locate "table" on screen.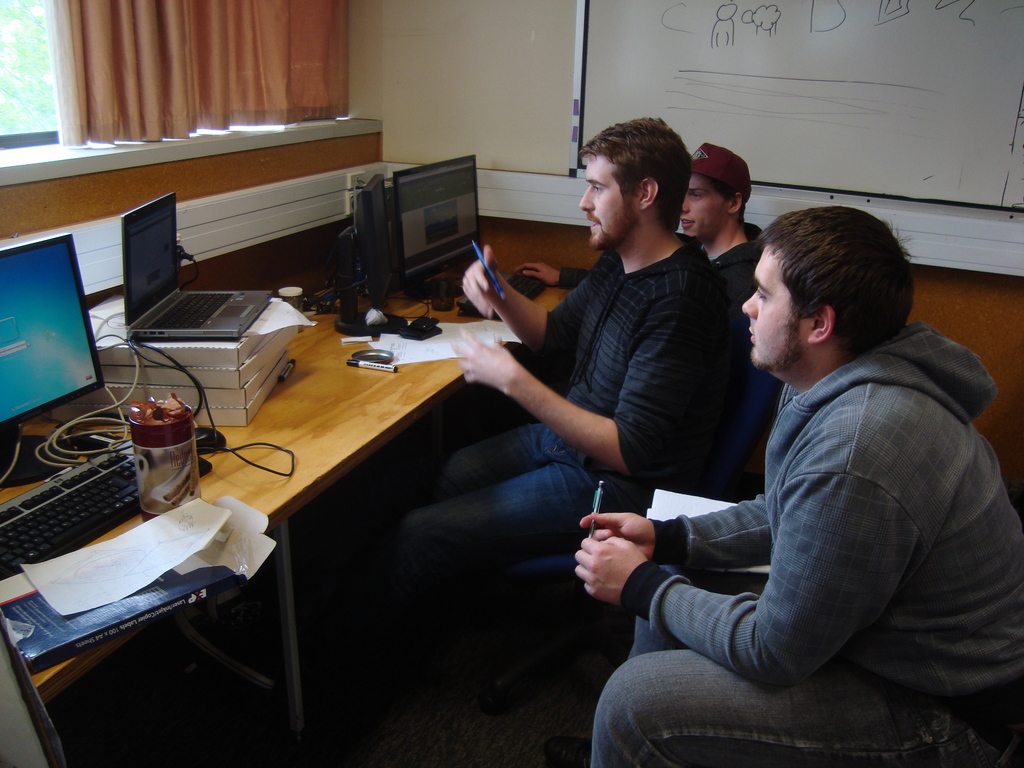
On screen at 117/242/526/718.
